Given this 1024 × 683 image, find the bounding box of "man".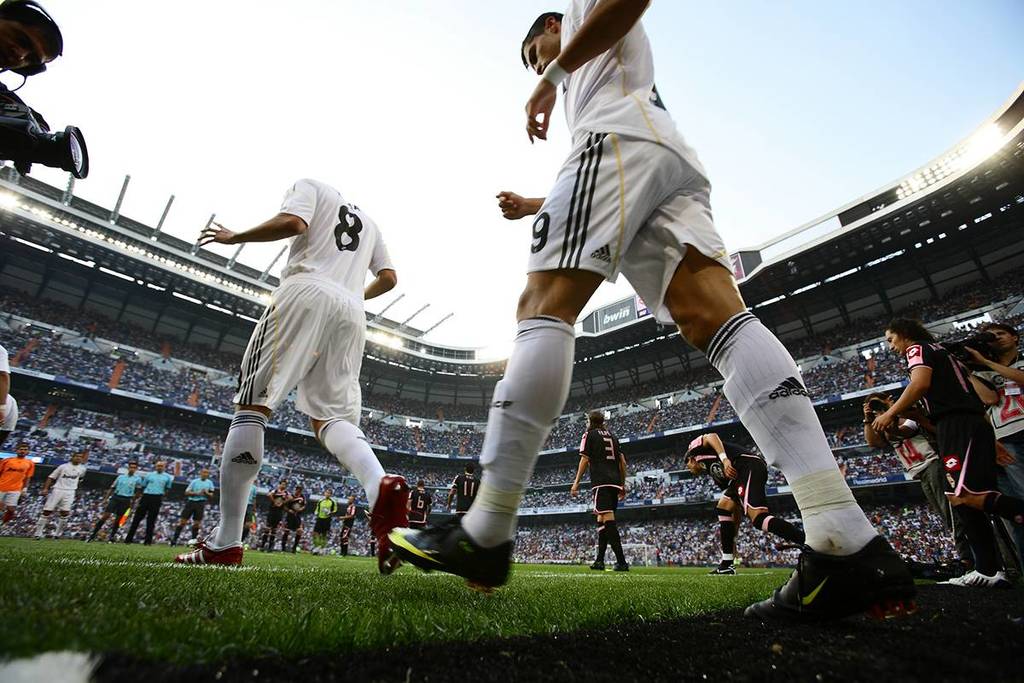
[x1=195, y1=157, x2=397, y2=582].
